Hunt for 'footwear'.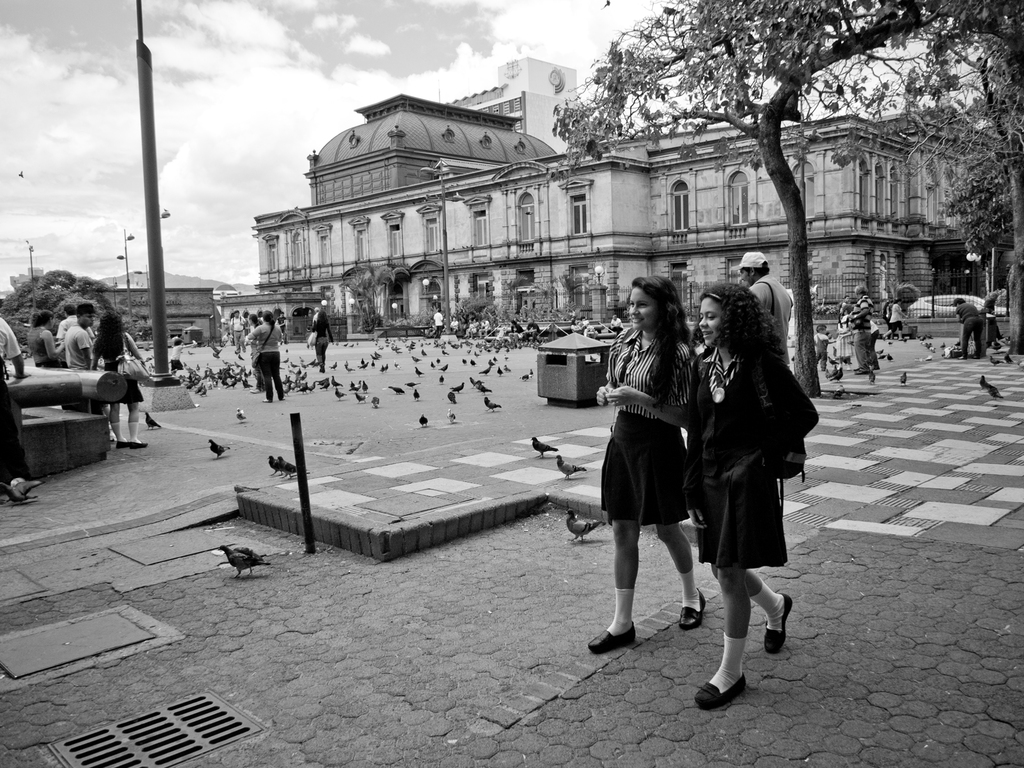
Hunted down at <bbox>317, 361, 324, 374</bbox>.
